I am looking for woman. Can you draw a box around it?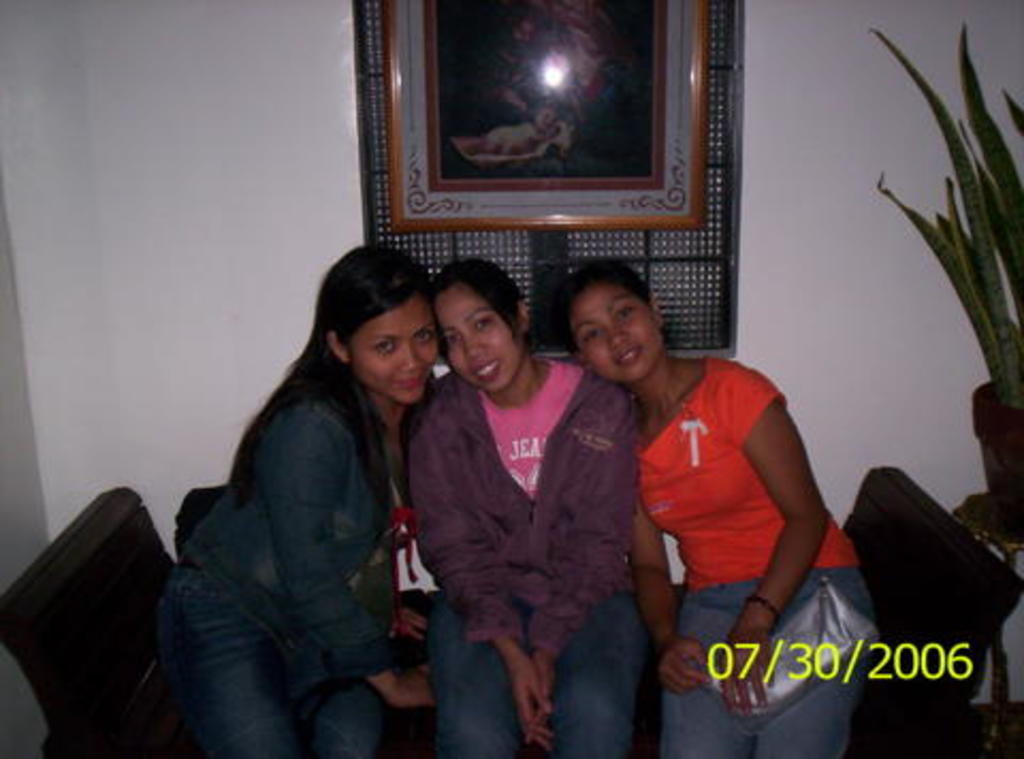
Sure, the bounding box is region(518, 260, 858, 757).
